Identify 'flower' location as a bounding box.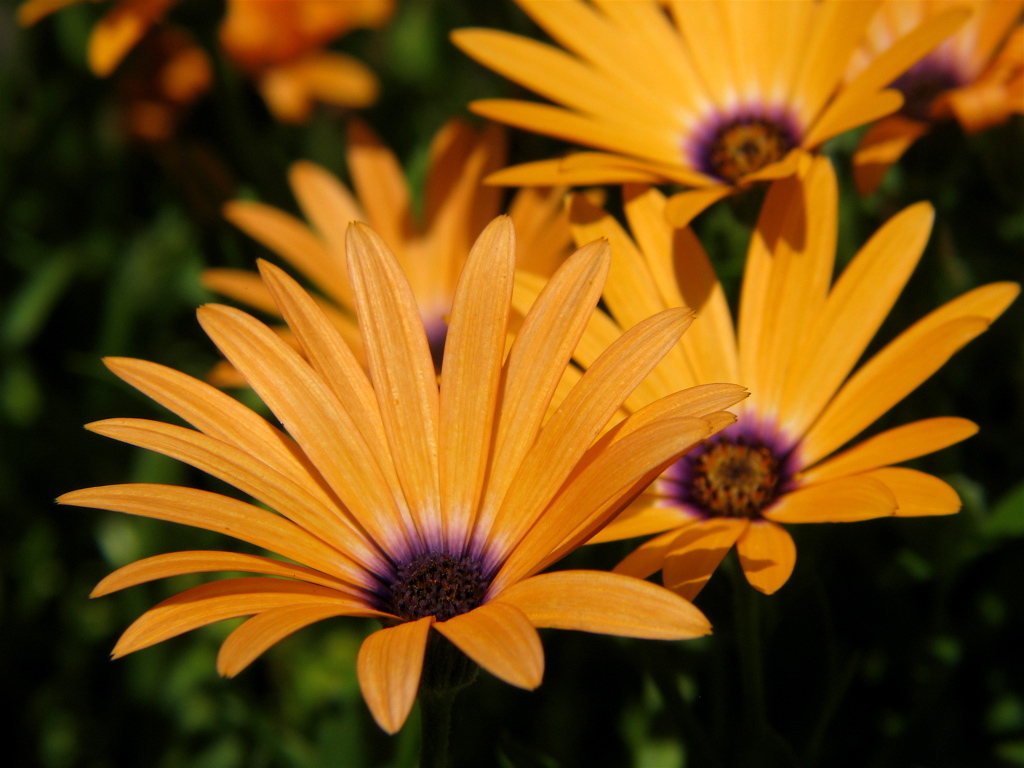
rect(0, 126, 894, 749).
